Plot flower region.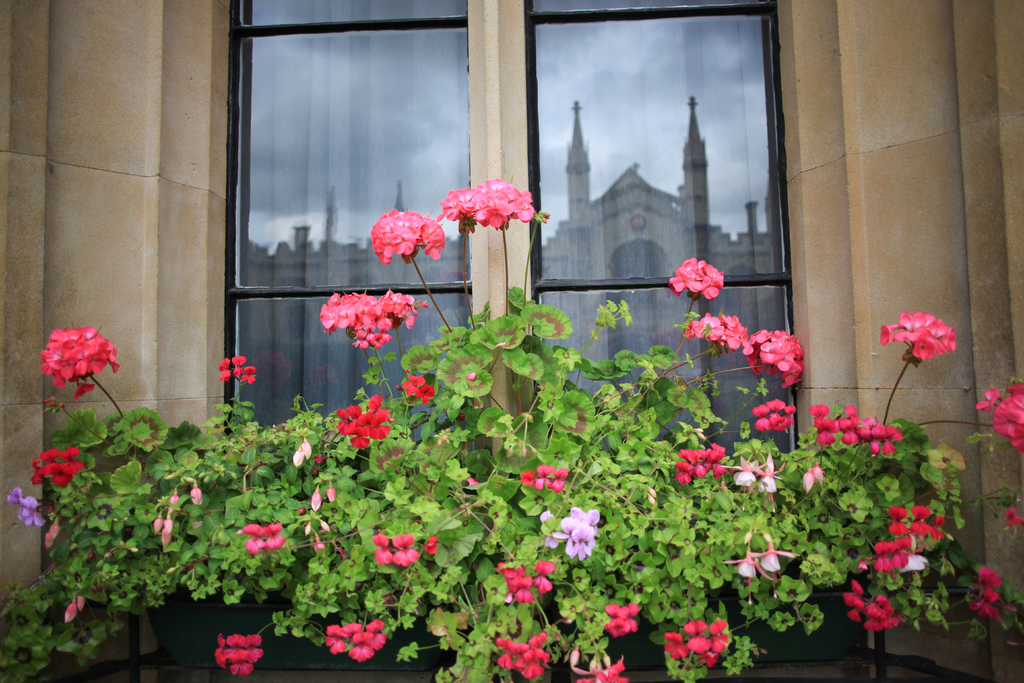
Plotted at left=404, top=373, right=435, bottom=404.
